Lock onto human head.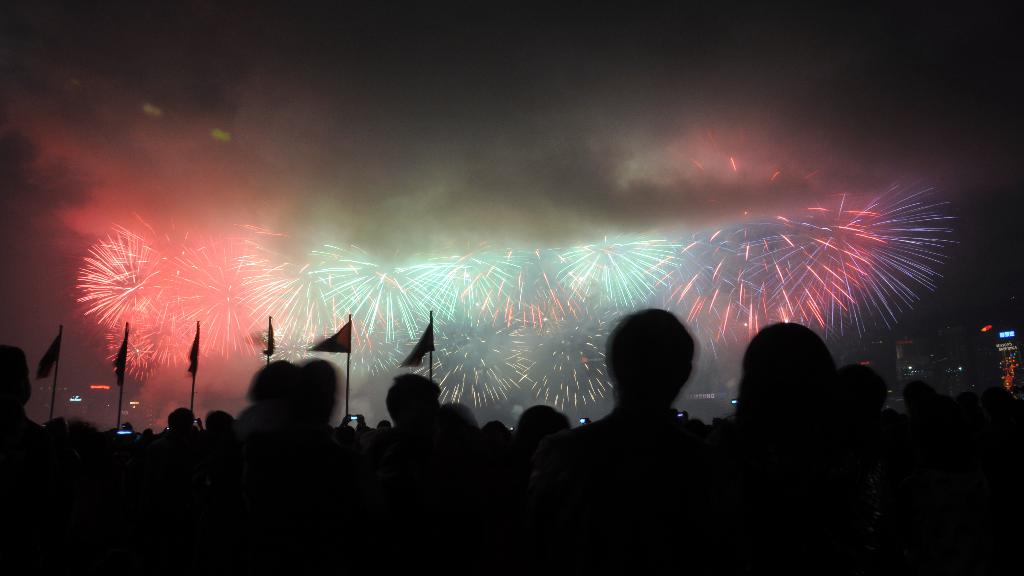
Locked: {"left": 250, "top": 357, "right": 303, "bottom": 410}.
